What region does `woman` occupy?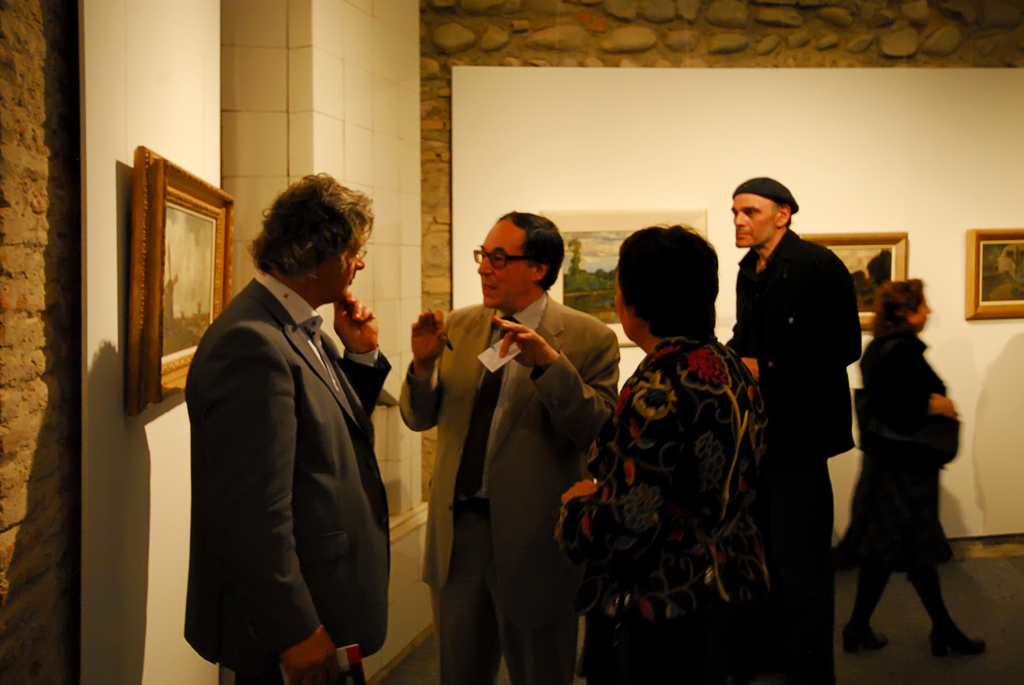
pyautogui.locateOnScreen(840, 262, 976, 658).
